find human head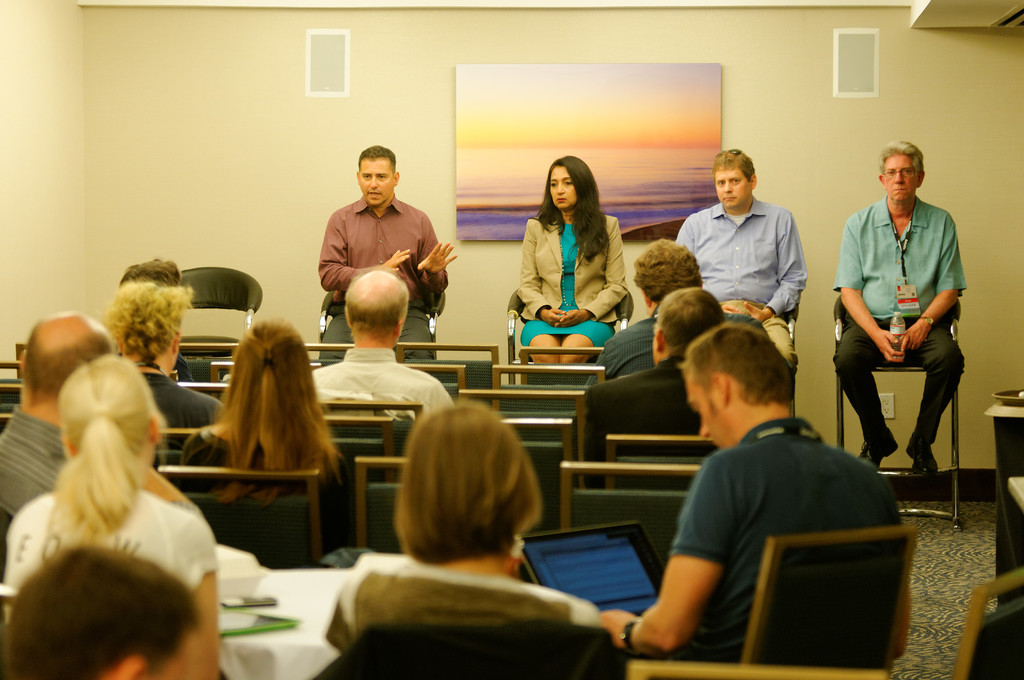
x1=228, y1=321, x2=317, y2=406
